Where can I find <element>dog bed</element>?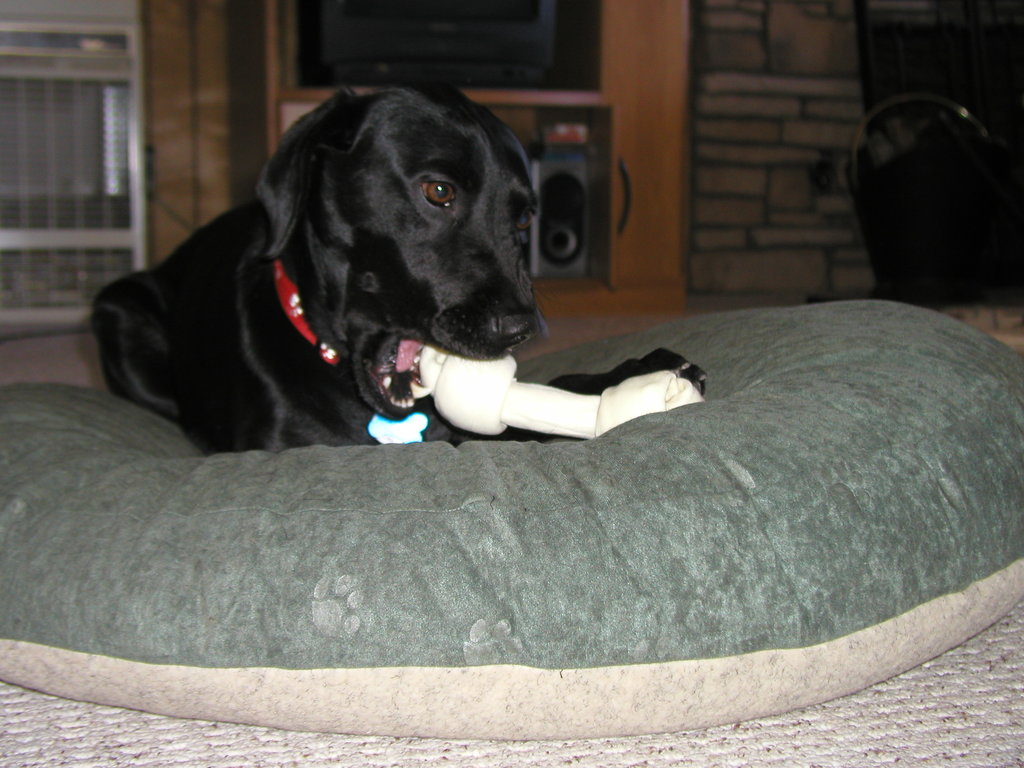
You can find it at [0,298,1023,739].
